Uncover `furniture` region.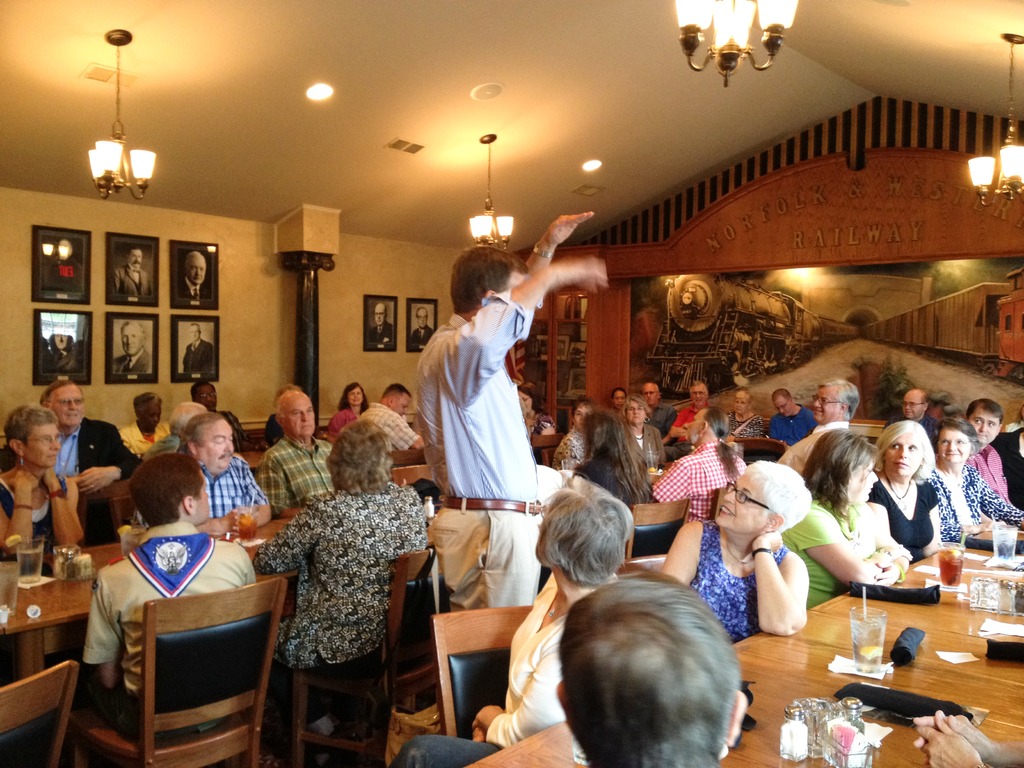
Uncovered: (left=0, top=500, right=307, bottom=683).
